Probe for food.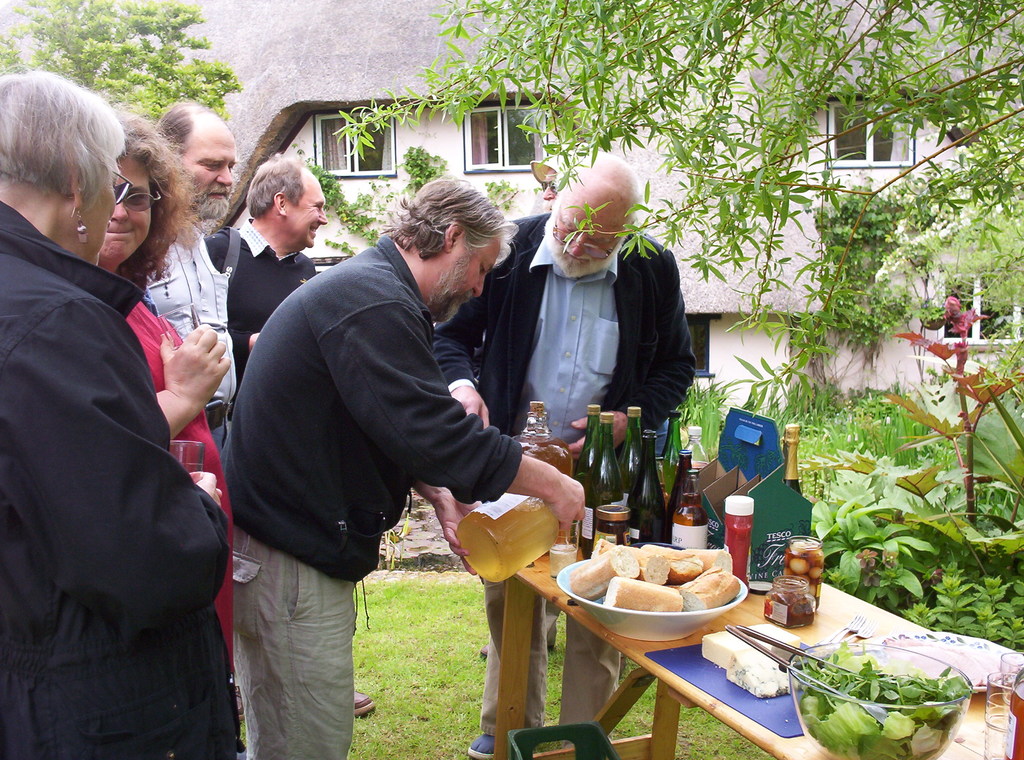
Probe result: (784, 535, 826, 618).
